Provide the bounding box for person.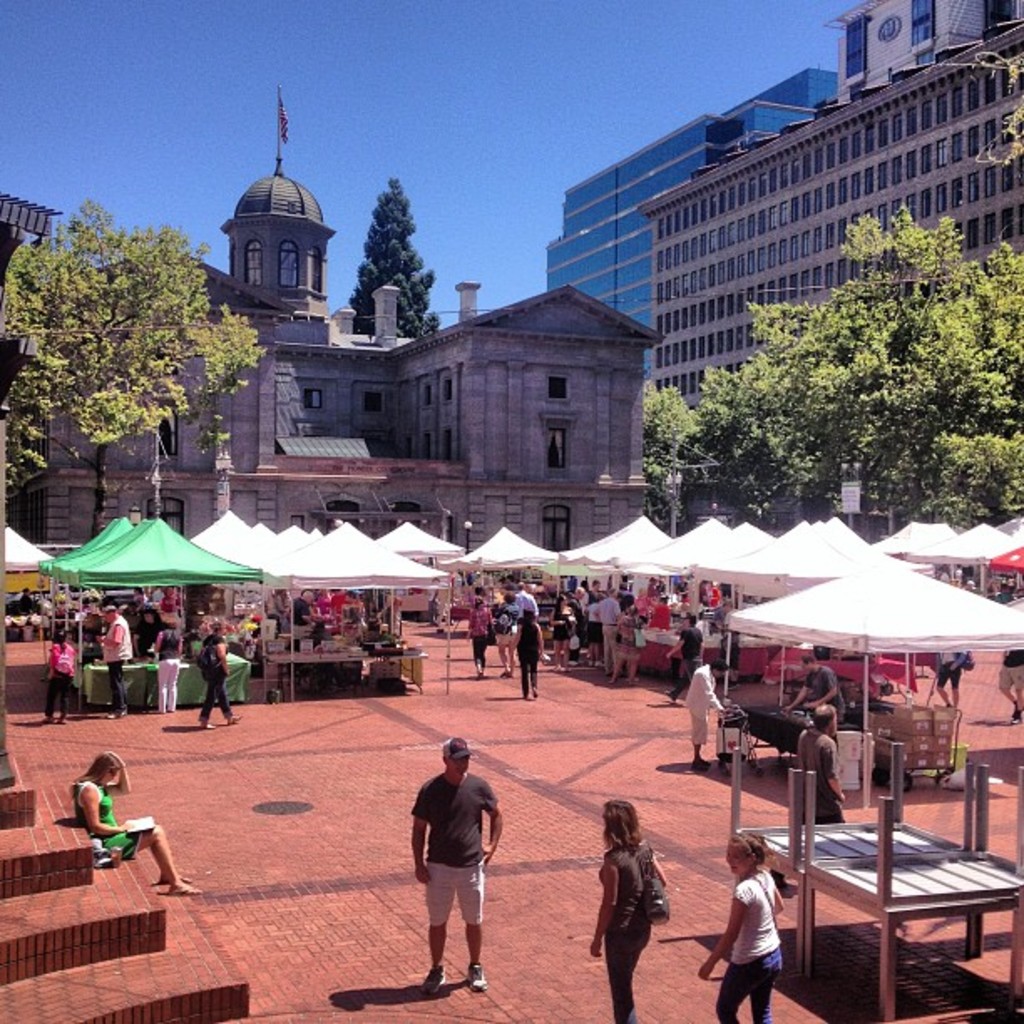
<region>390, 726, 505, 996</region>.
